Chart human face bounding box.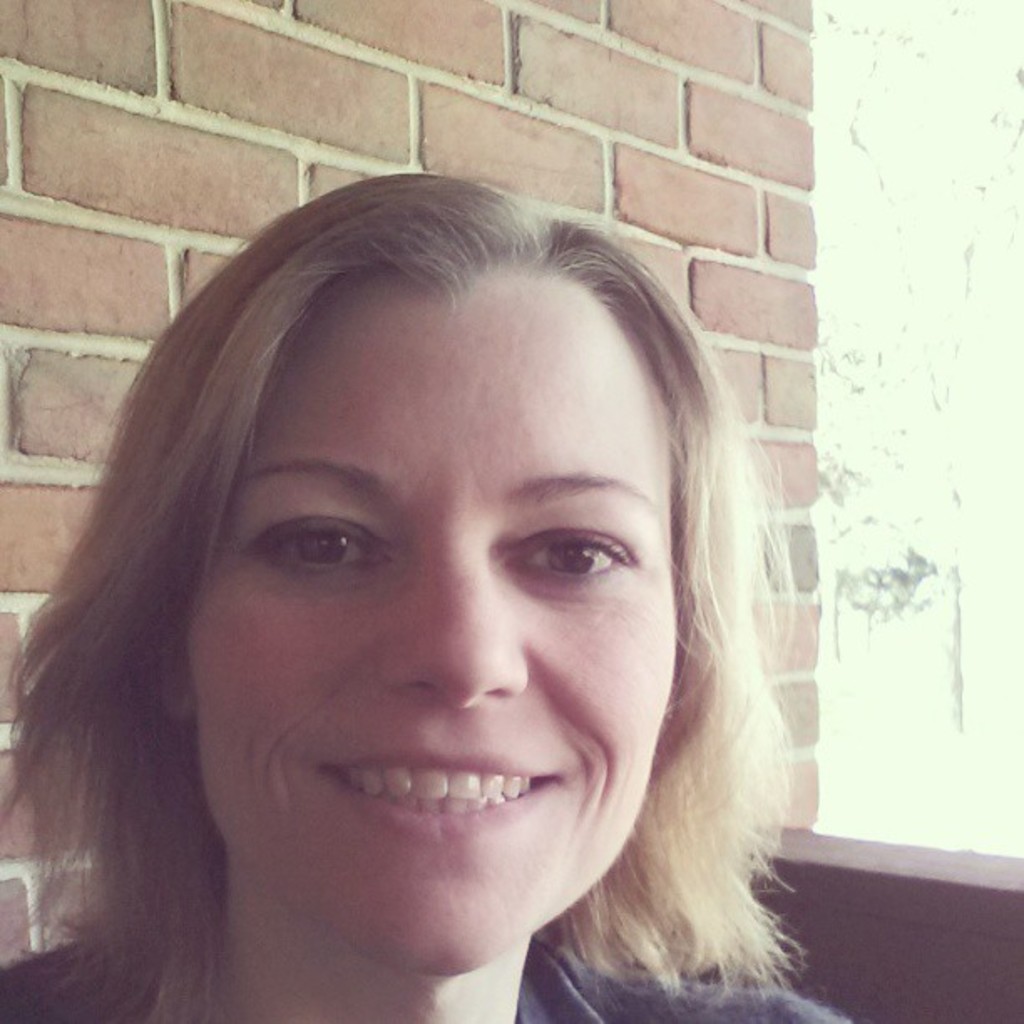
Charted: 124:246:770:962.
